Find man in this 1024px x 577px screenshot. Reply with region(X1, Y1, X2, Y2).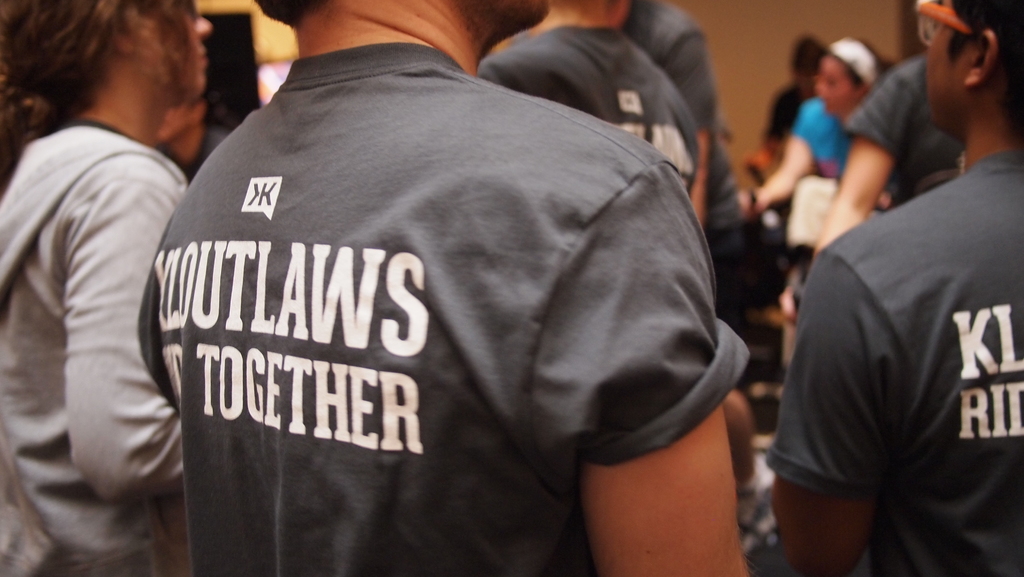
region(164, 94, 232, 186).
